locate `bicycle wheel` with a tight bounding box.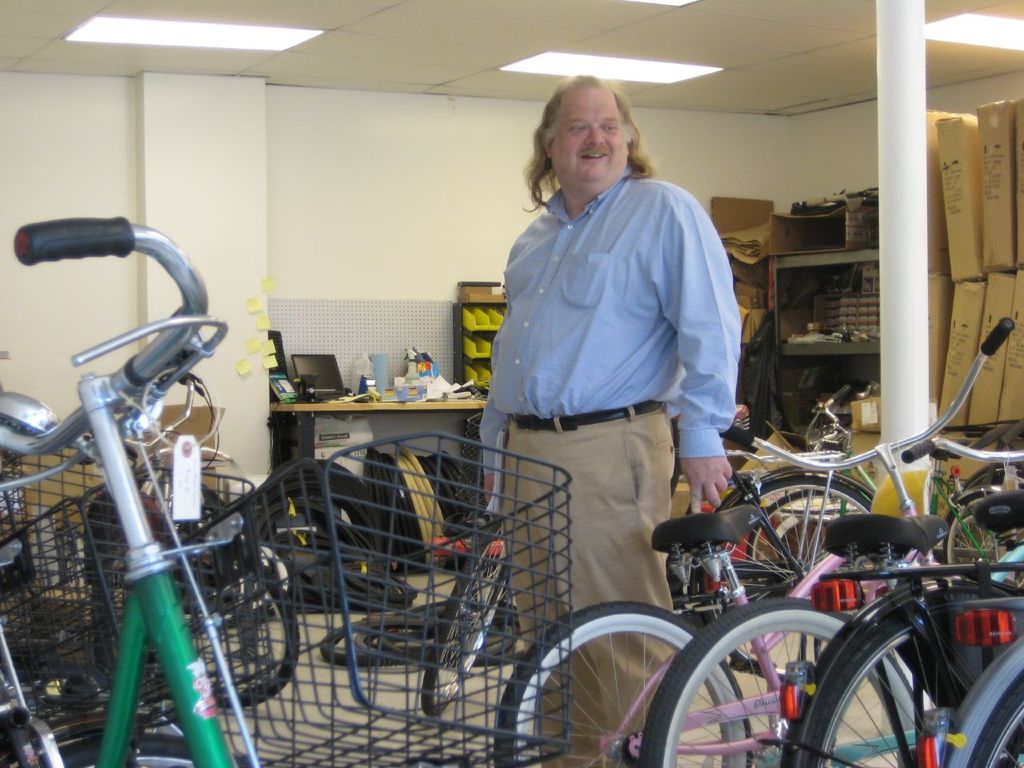
(x1=716, y1=472, x2=911, y2=592).
